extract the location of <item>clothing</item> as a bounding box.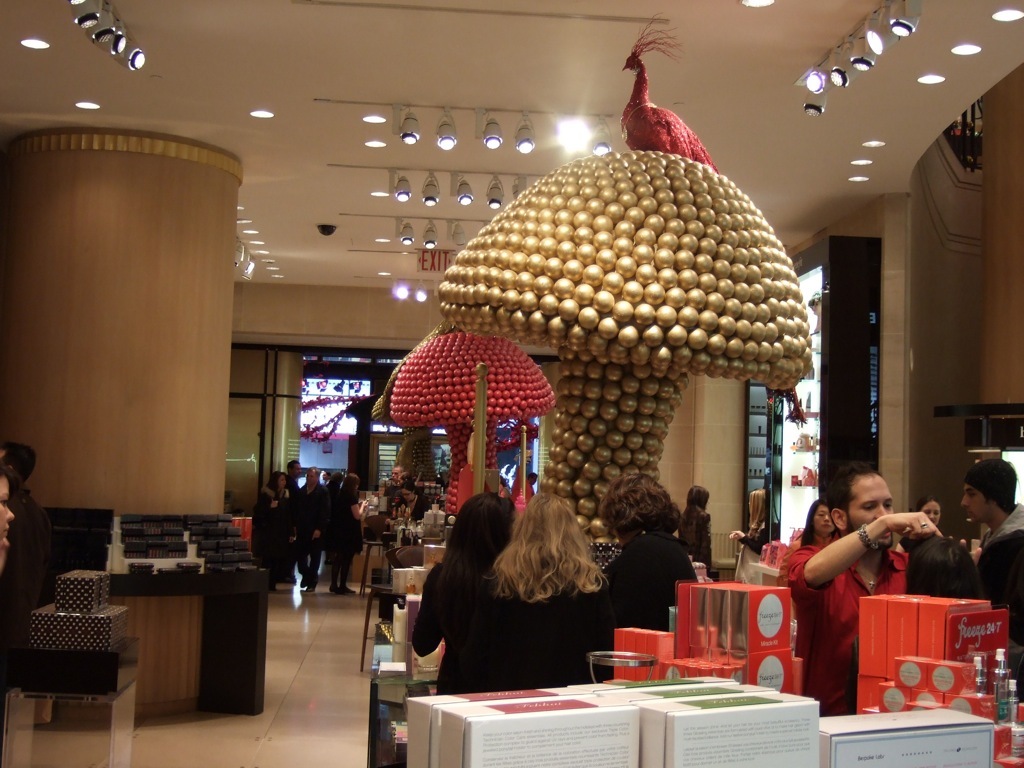
BBox(747, 520, 778, 560).
